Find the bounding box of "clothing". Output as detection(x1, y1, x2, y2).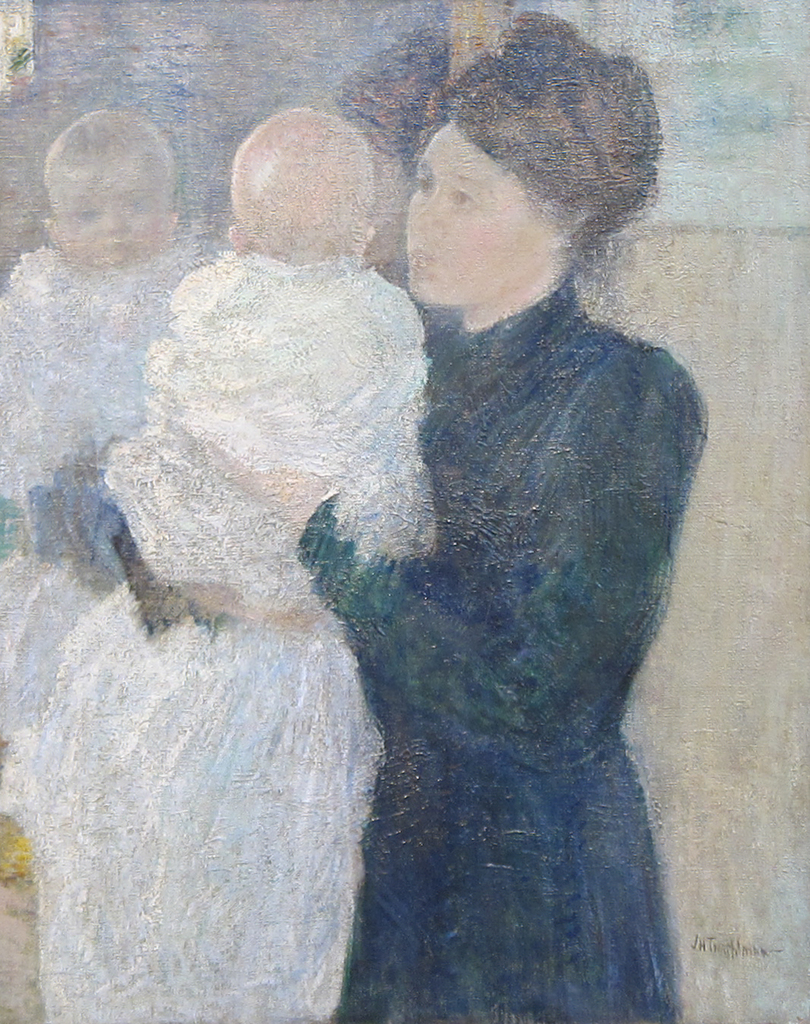
detection(323, 141, 726, 1003).
